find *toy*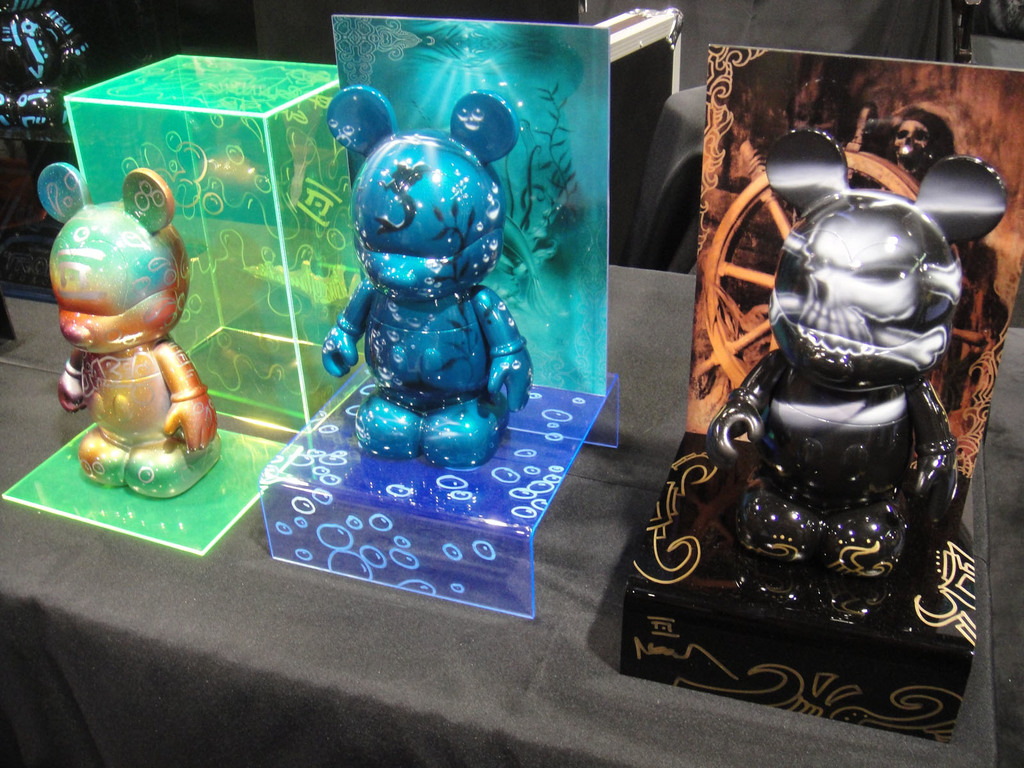
rect(33, 160, 228, 492)
